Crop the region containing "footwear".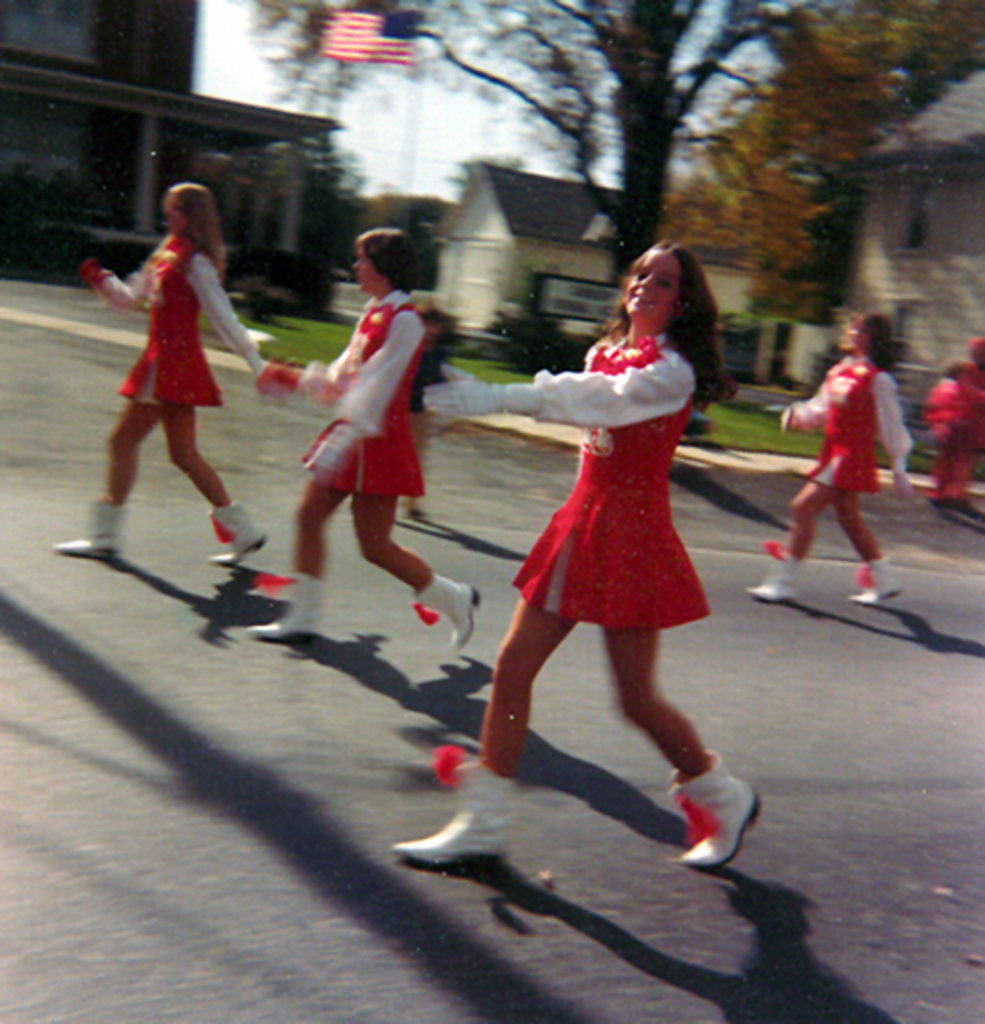
Crop region: box=[678, 748, 764, 863].
